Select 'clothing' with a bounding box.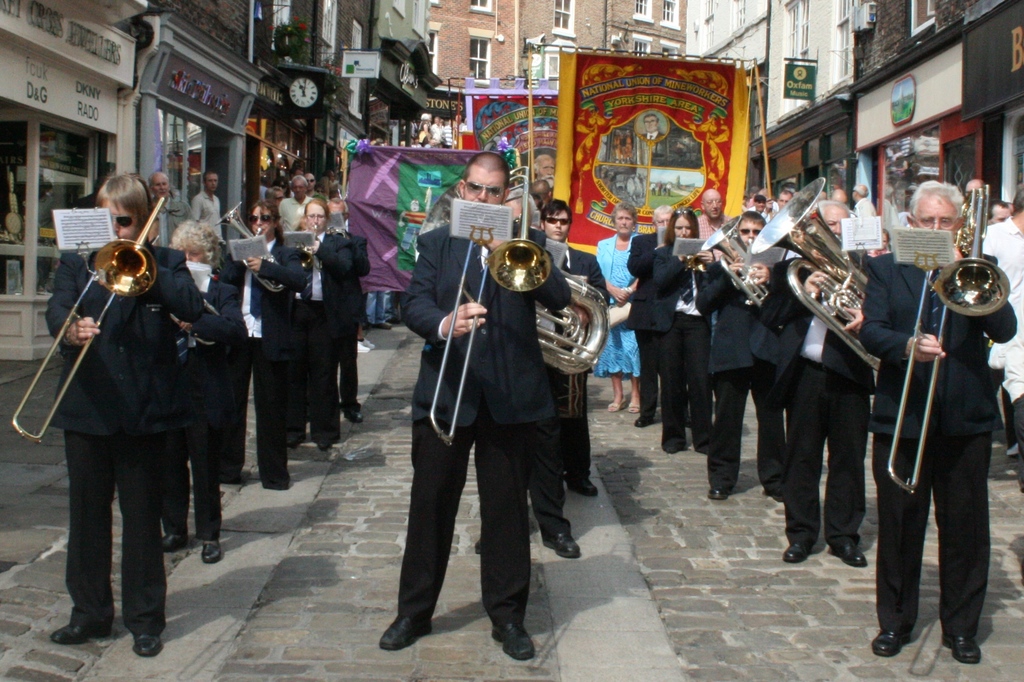
detection(545, 248, 618, 466).
